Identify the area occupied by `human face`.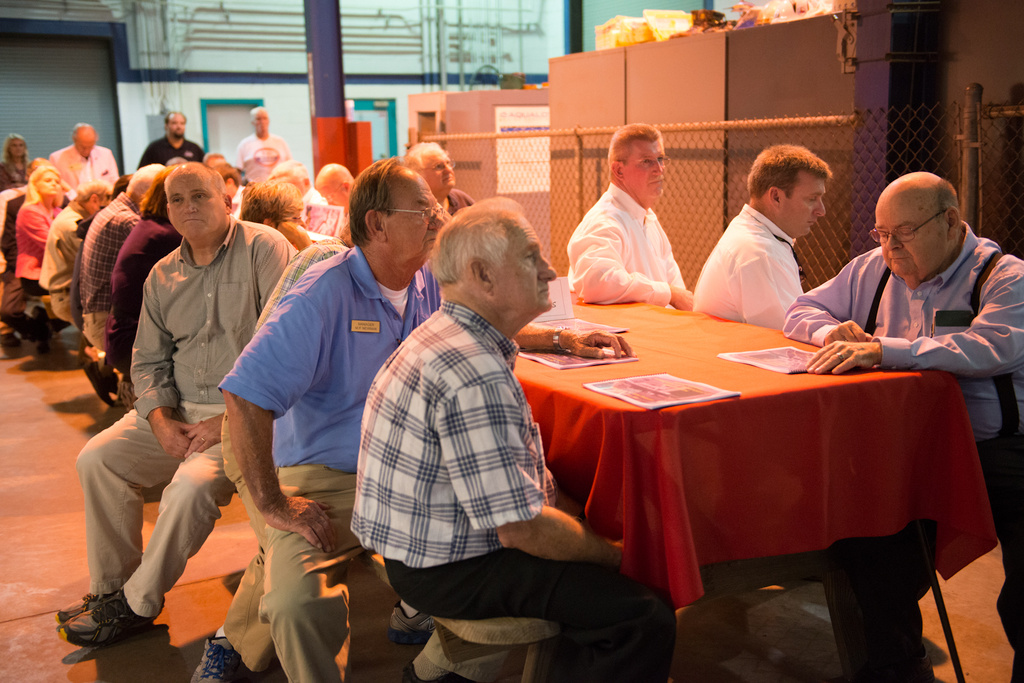
Area: 373, 173, 451, 269.
